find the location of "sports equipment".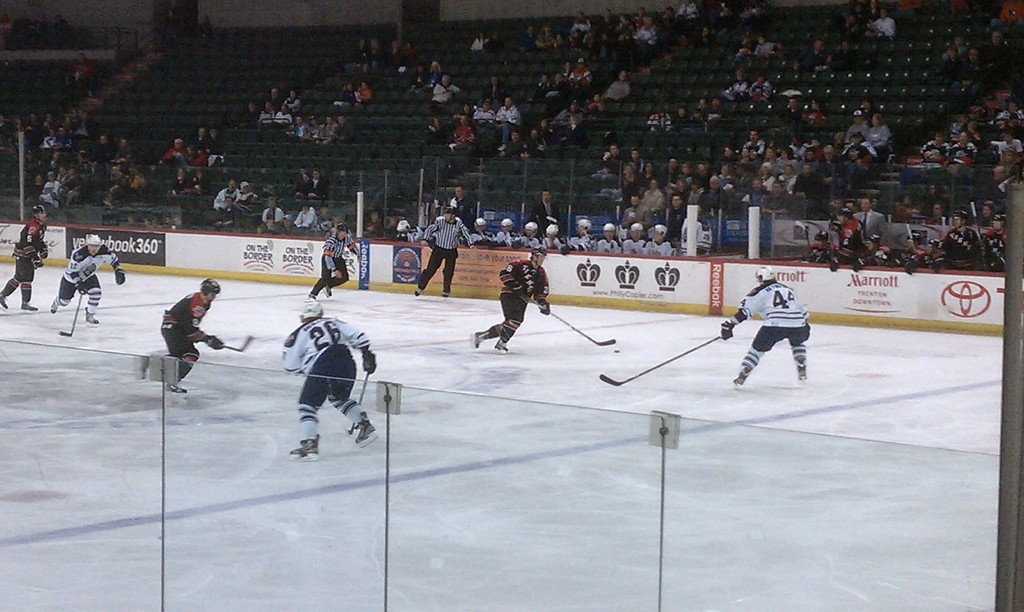
Location: 538, 297, 551, 318.
